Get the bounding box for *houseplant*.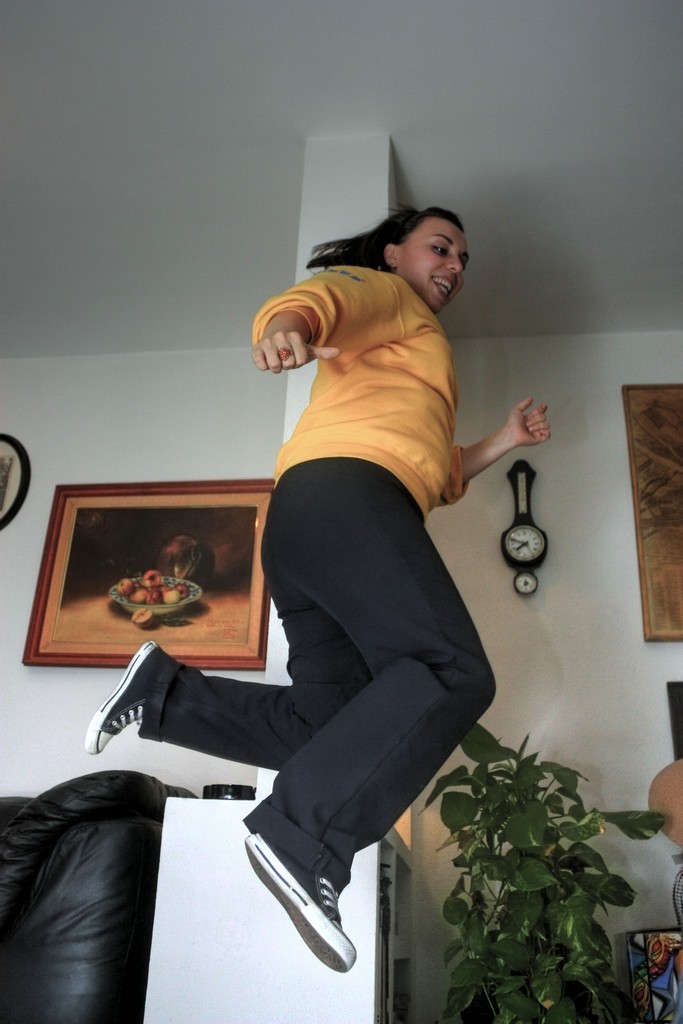
select_region(424, 724, 645, 1023).
